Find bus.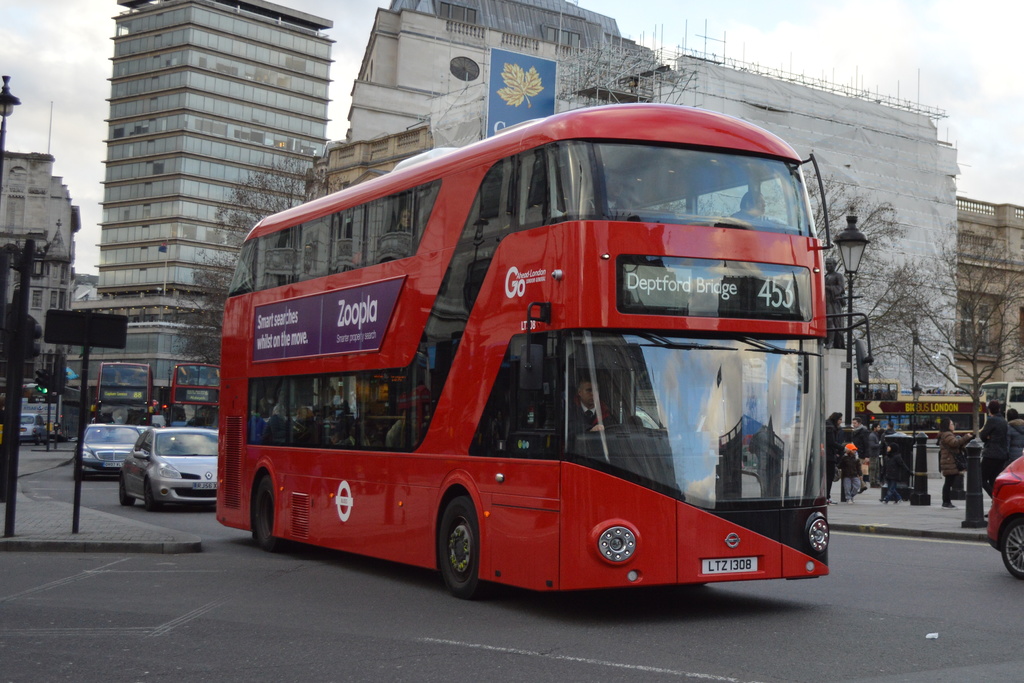
crop(212, 104, 869, 597).
